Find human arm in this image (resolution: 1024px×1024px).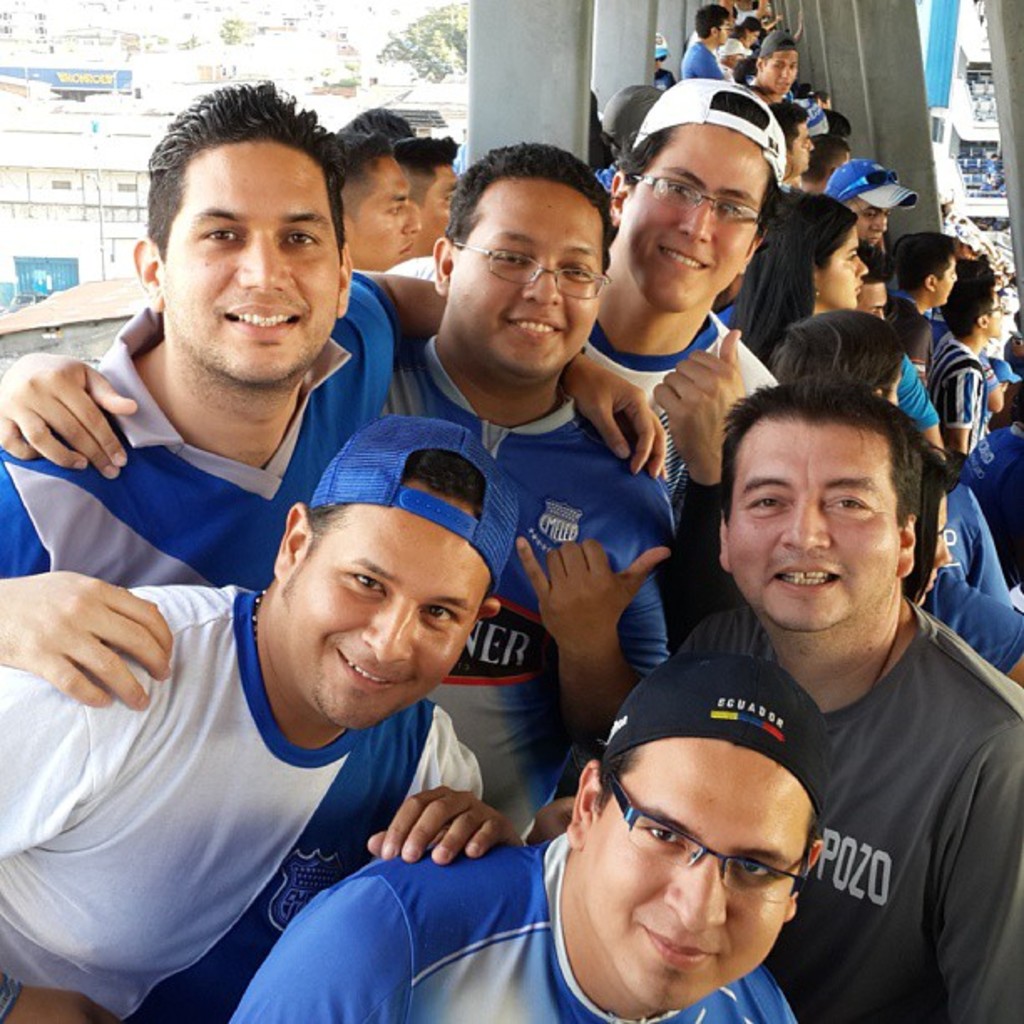
[0, 654, 122, 1022].
